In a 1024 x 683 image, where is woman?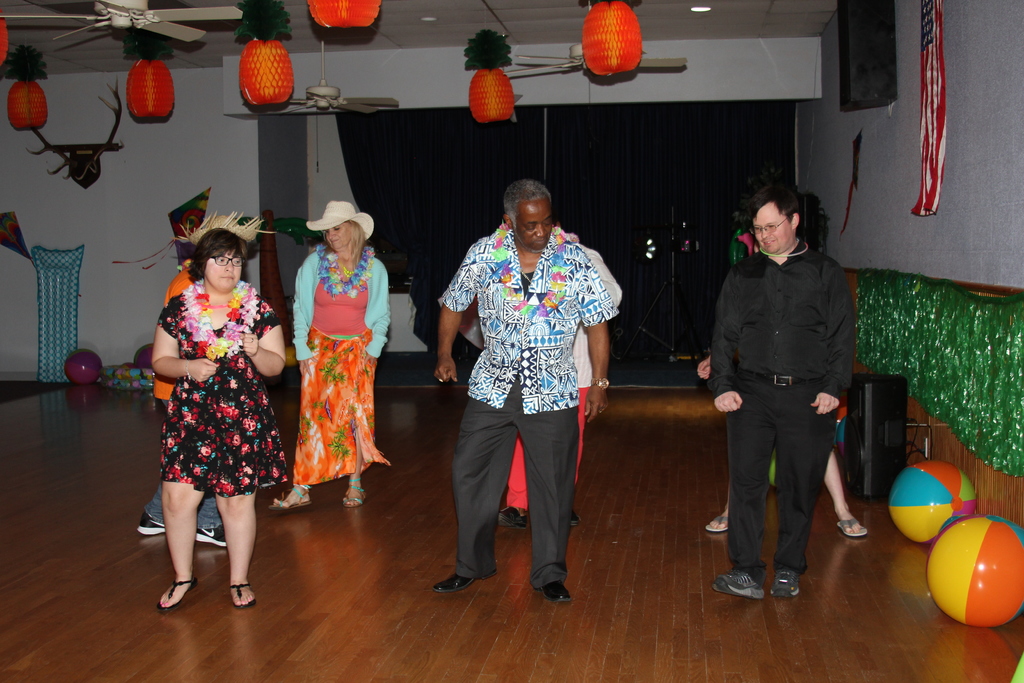
locate(146, 210, 289, 608).
